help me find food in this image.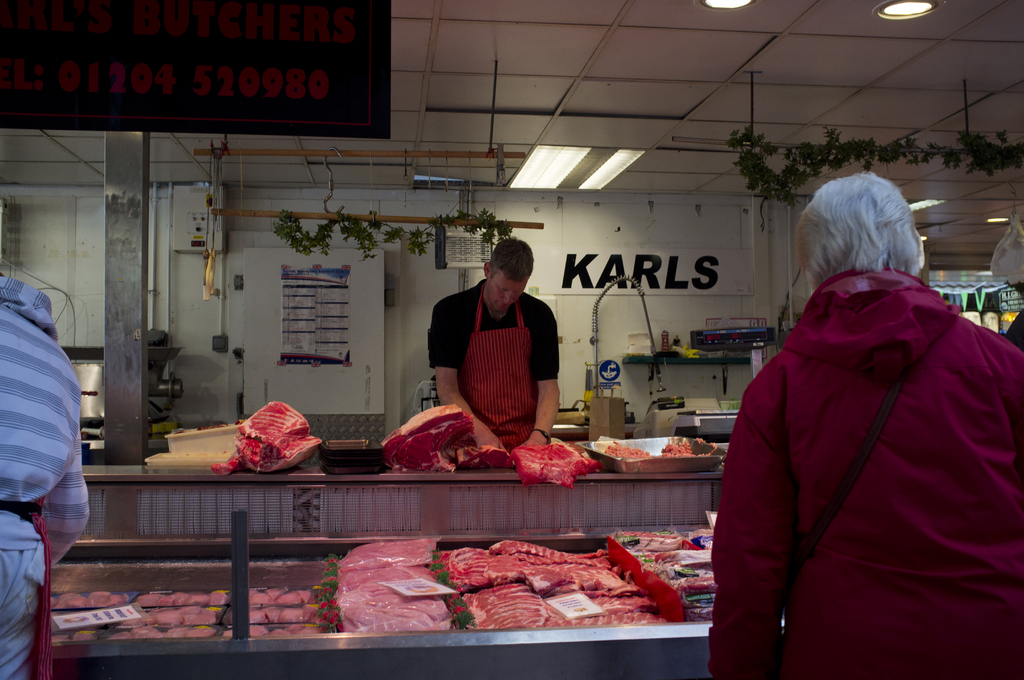
Found it: <region>495, 437, 596, 491</region>.
